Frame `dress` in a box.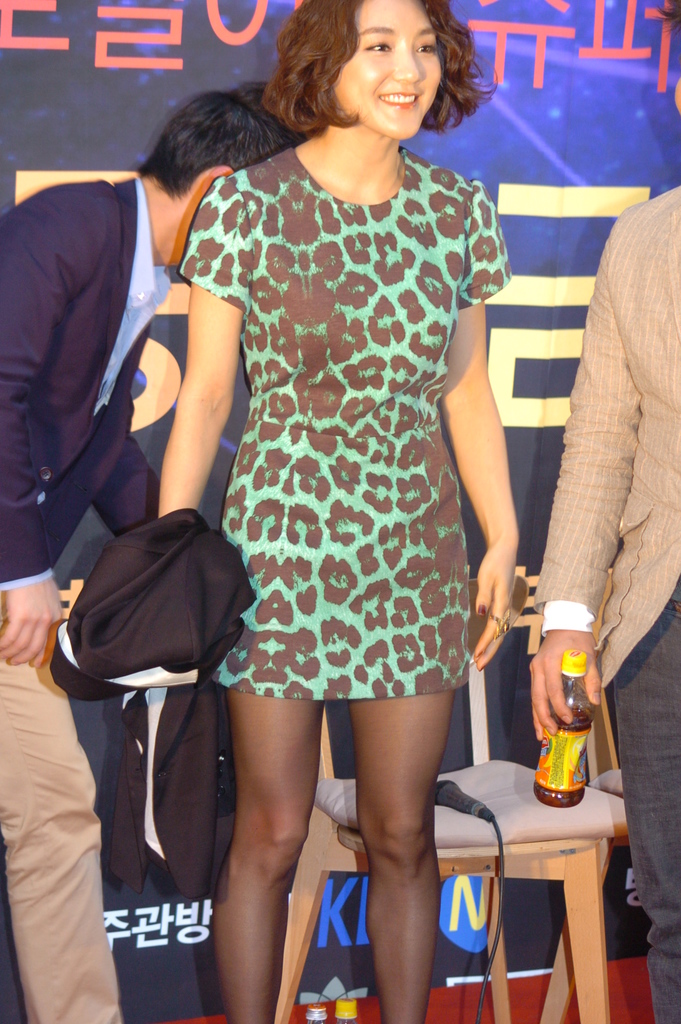
bbox=[175, 134, 518, 690].
